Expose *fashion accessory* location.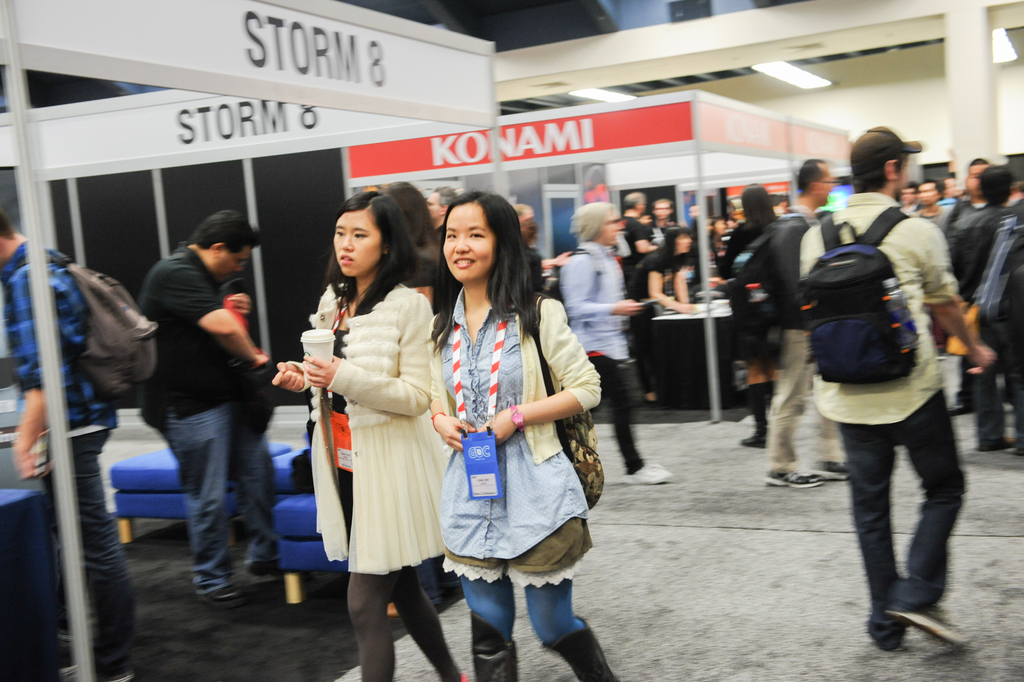
Exposed at (508, 402, 528, 435).
